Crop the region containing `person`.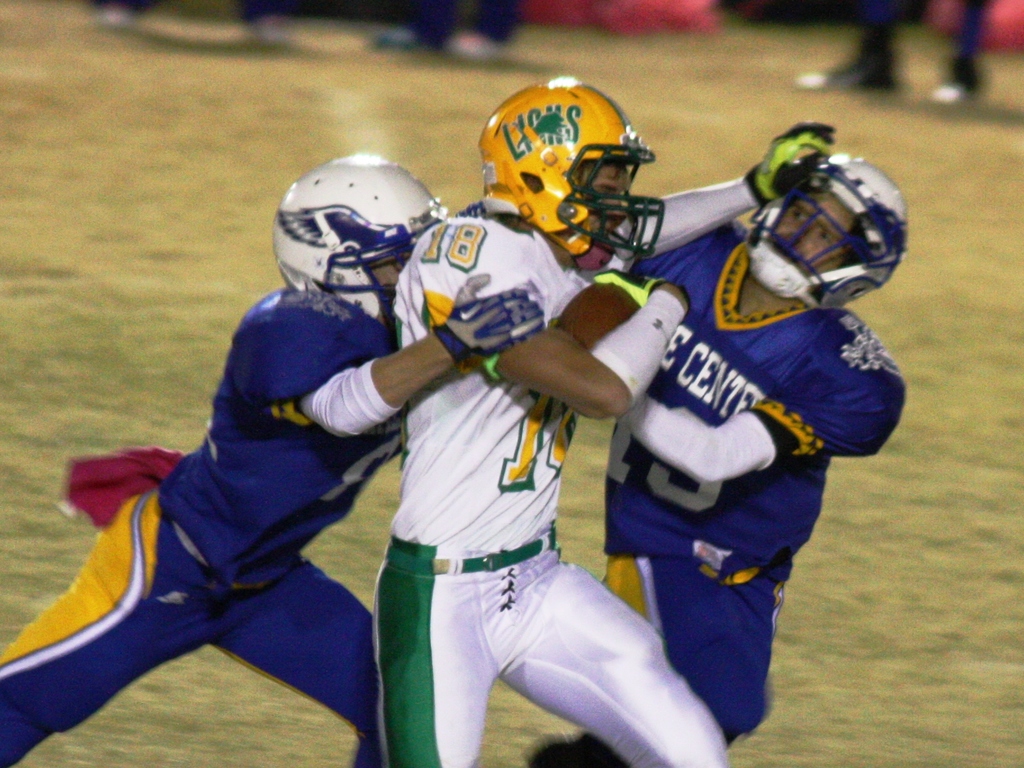
Crop region: 368:72:842:767.
